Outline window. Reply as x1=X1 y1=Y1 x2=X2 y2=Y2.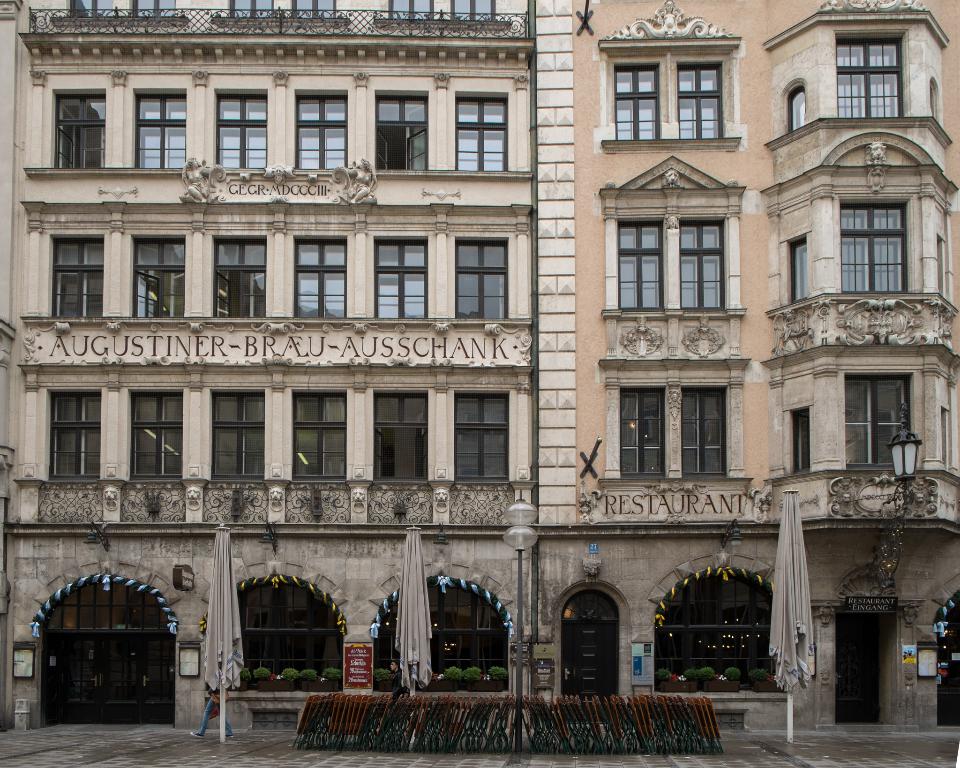
x1=69 y1=0 x2=112 y2=19.
